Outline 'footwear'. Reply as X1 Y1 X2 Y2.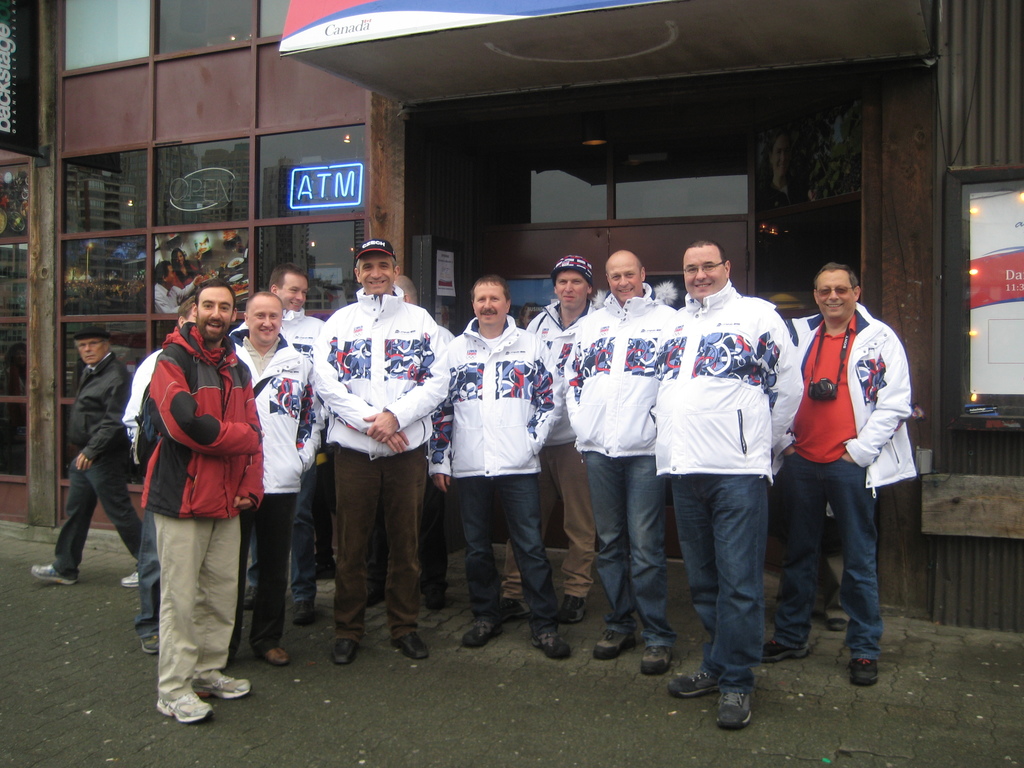
362 590 386 605.
